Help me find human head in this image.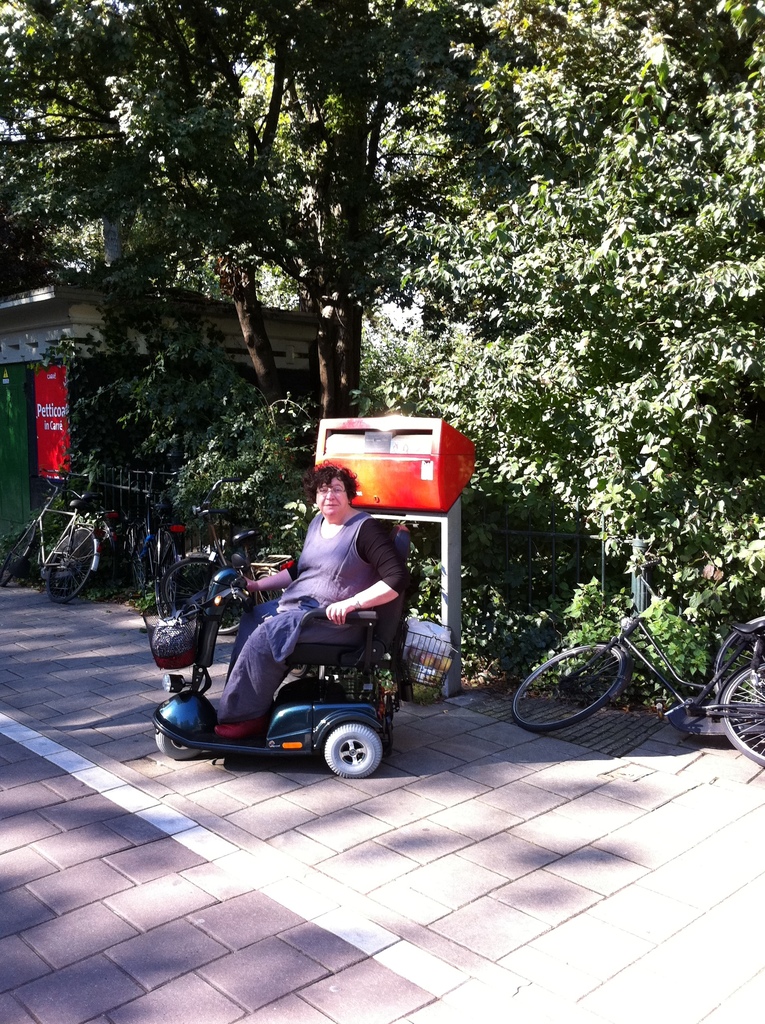
Found it: <box>307,453,353,510</box>.
